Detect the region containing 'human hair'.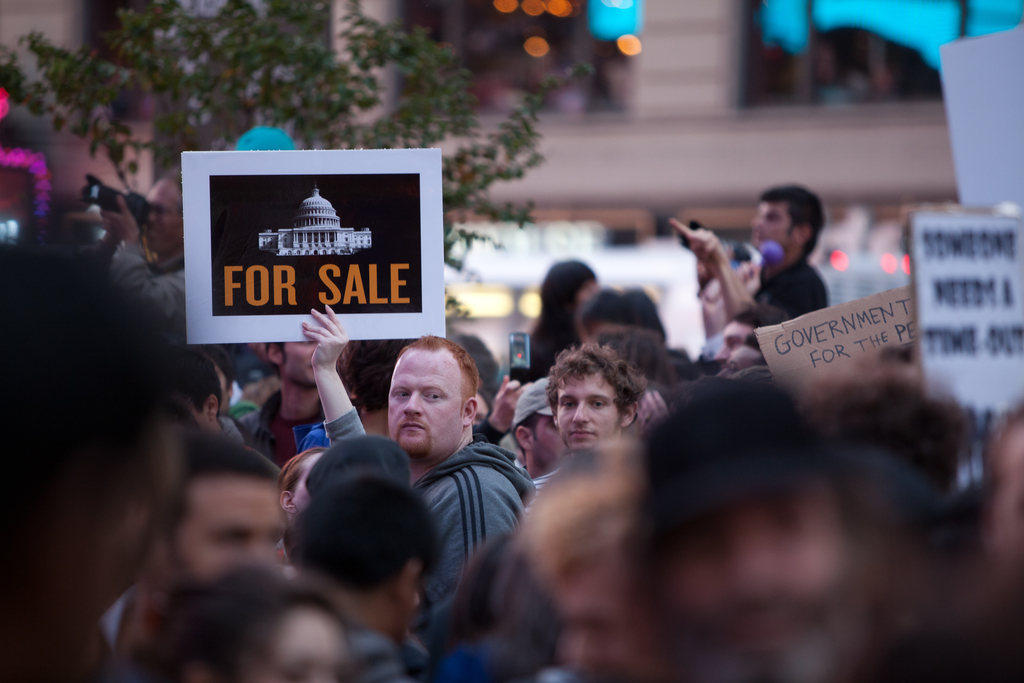
396,332,481,415.
